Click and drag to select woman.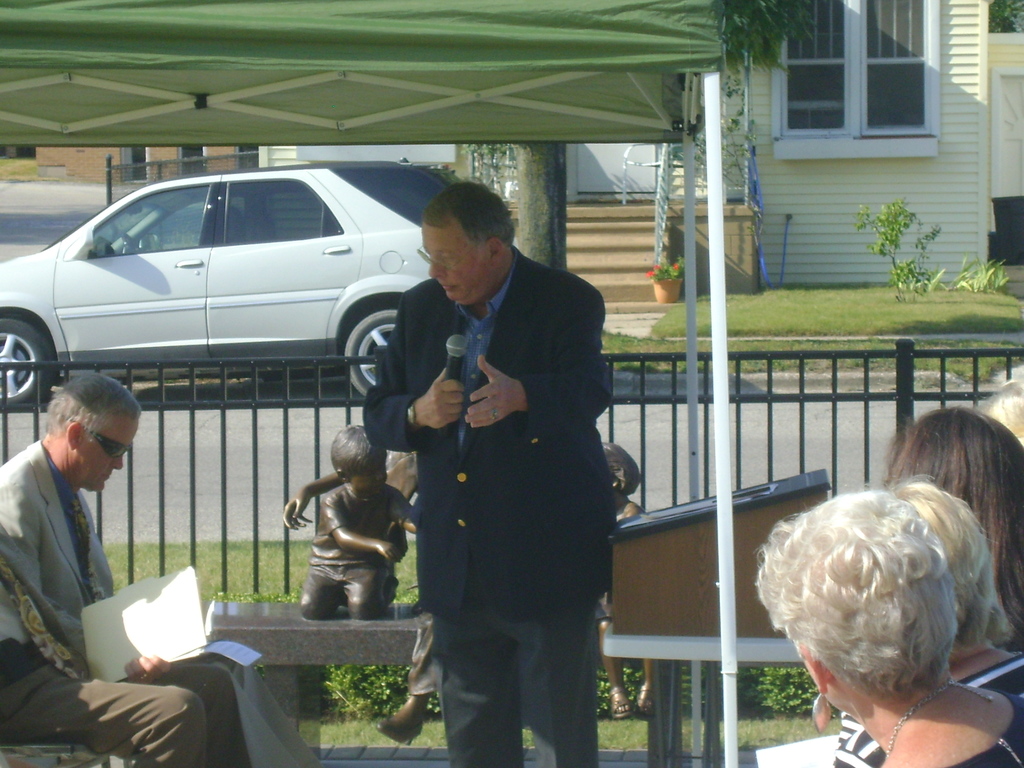
Selection: <region>830, 406, 1023, 767</region>.
